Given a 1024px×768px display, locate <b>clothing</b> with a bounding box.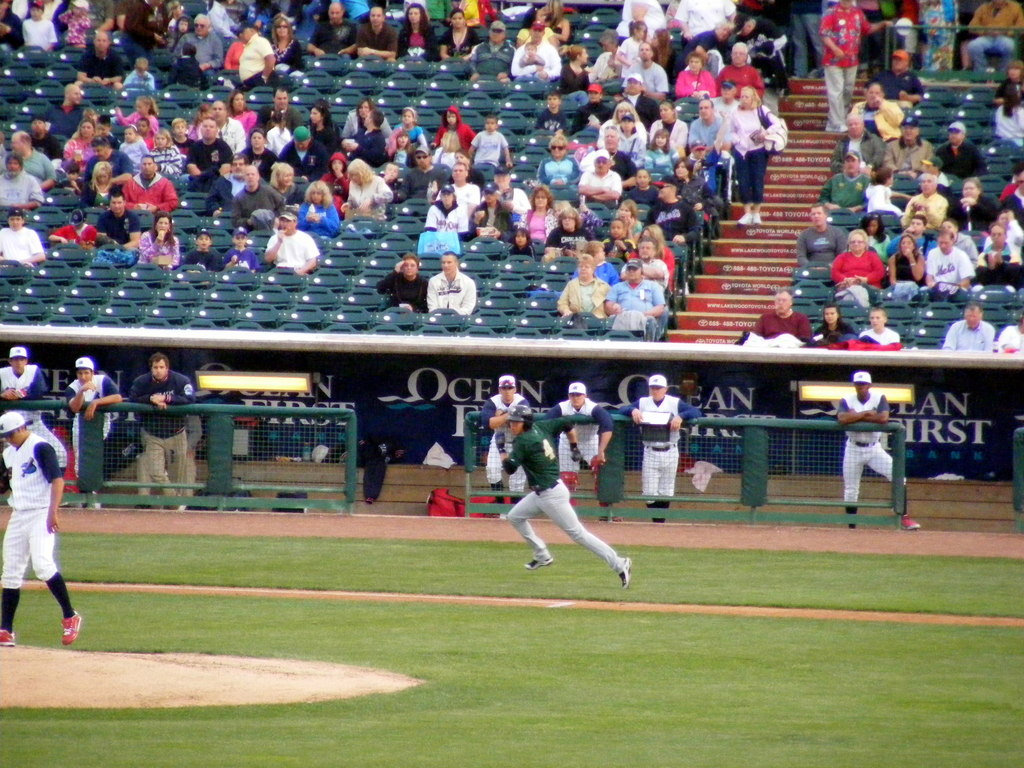
Located: select_region(144, 140, 180, 182).
